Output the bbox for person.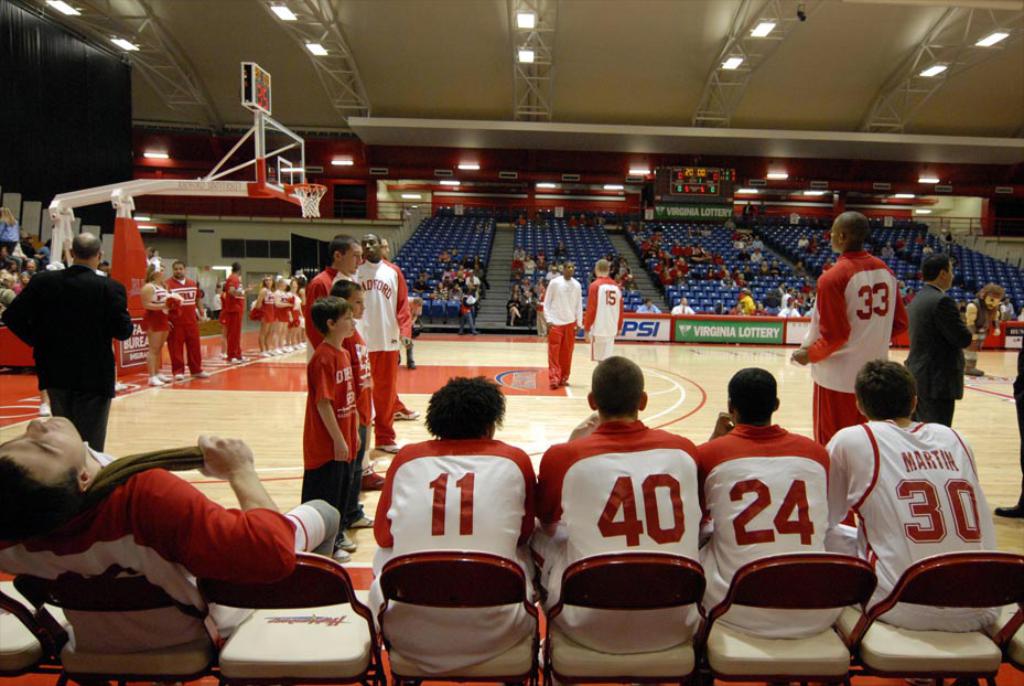
region(786, 208, 909, 452).
